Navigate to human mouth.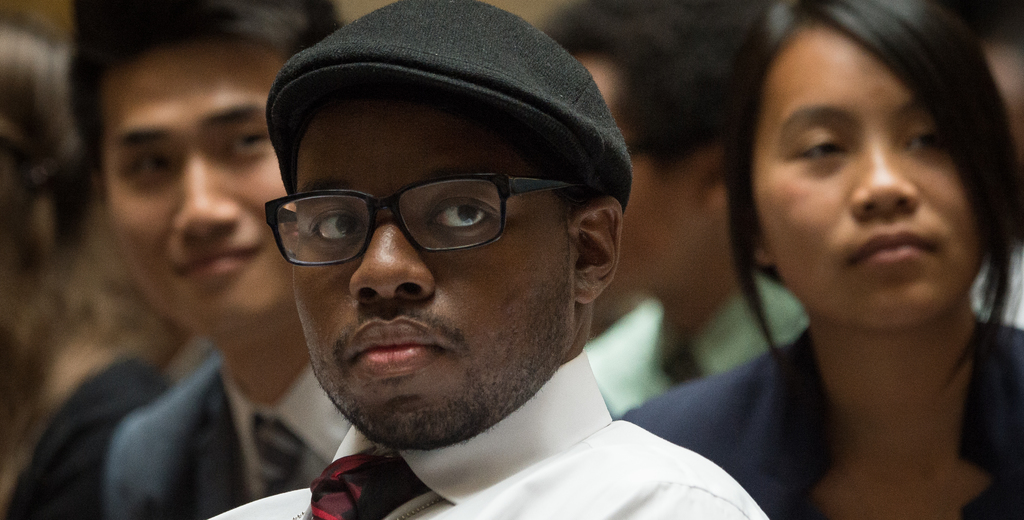
Navigation target: left=342, top=315, right=449, bottom=381.
